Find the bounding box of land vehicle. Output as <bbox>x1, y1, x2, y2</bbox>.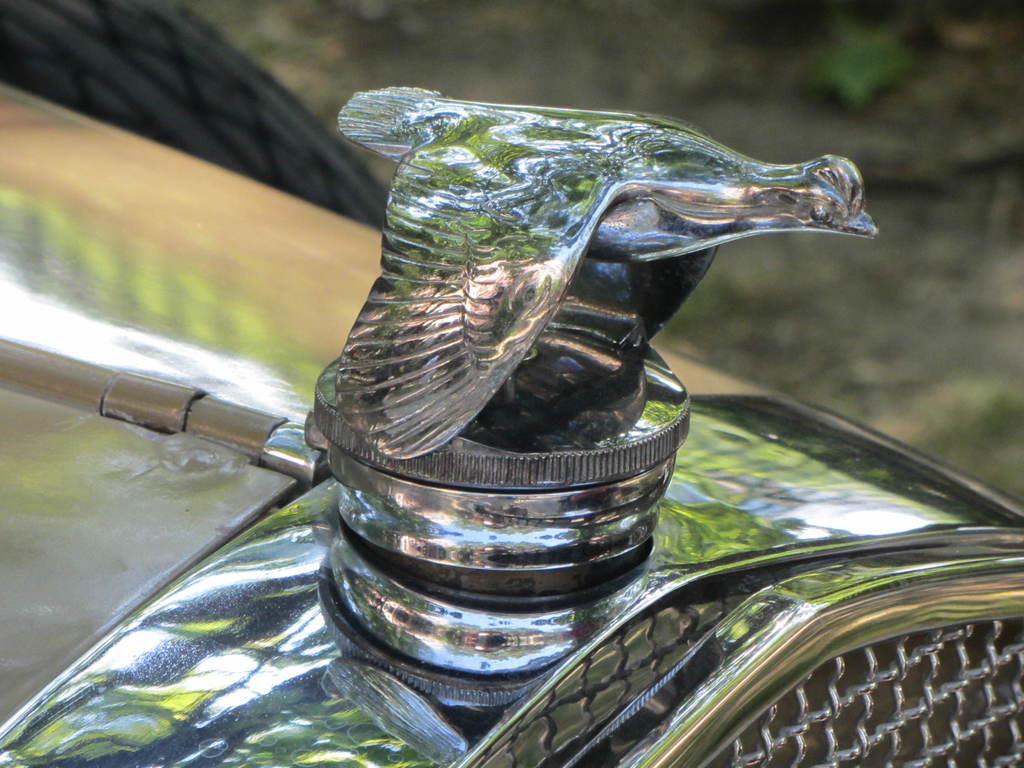
<bbox>0, 0, 1023, 767</bbox>.
